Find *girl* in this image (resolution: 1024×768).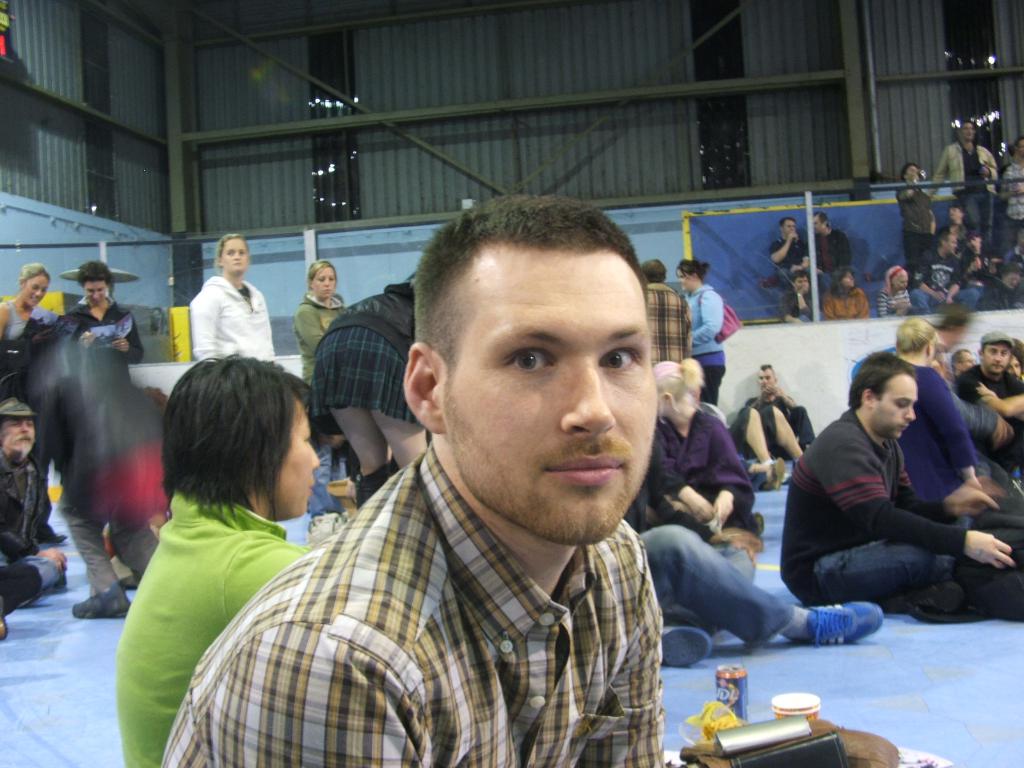
region(649, 355, 766, 541).
